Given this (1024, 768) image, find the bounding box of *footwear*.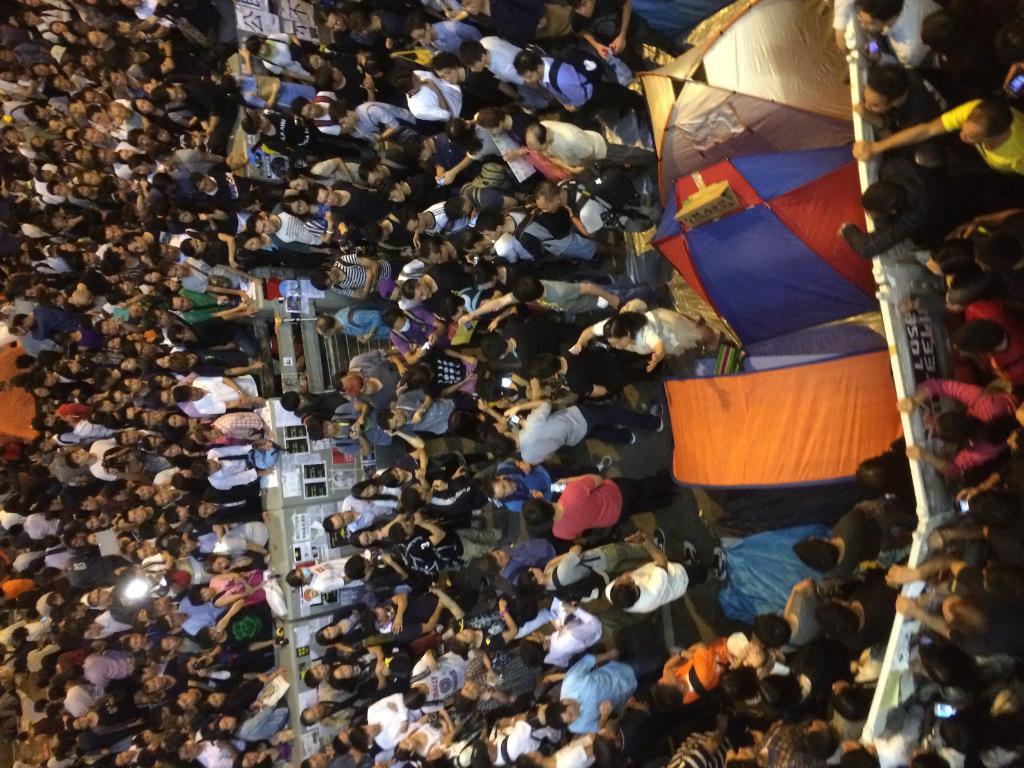
(x1=619, y1=106, x2=632, y2=118).
